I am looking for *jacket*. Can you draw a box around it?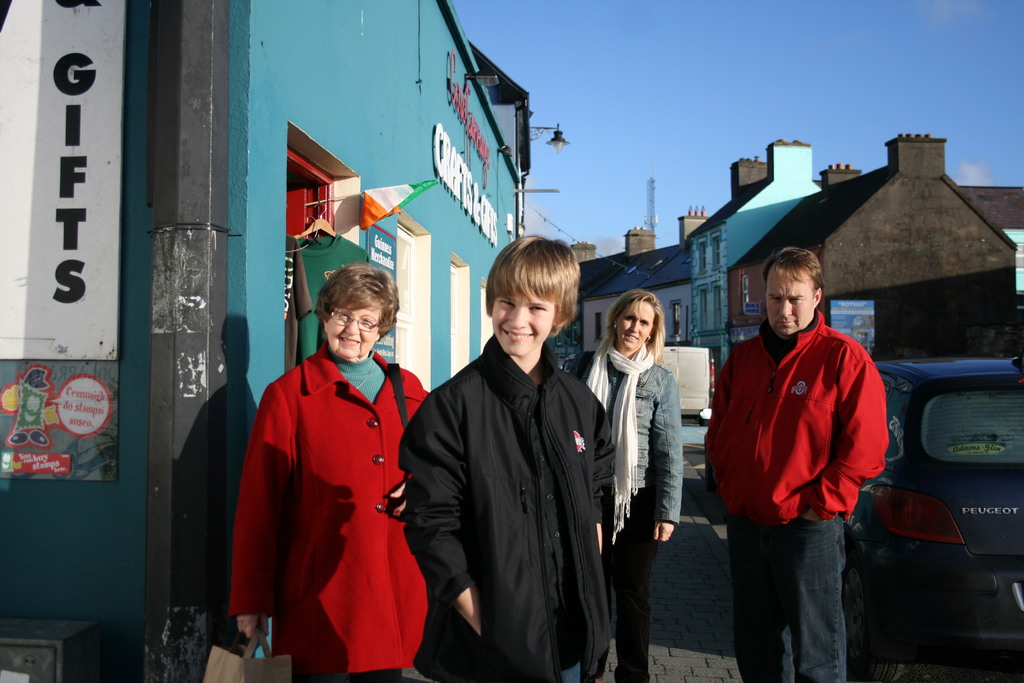
Sure, the bounding box is <bbox>709, 281, 897, 547</bbox>.
